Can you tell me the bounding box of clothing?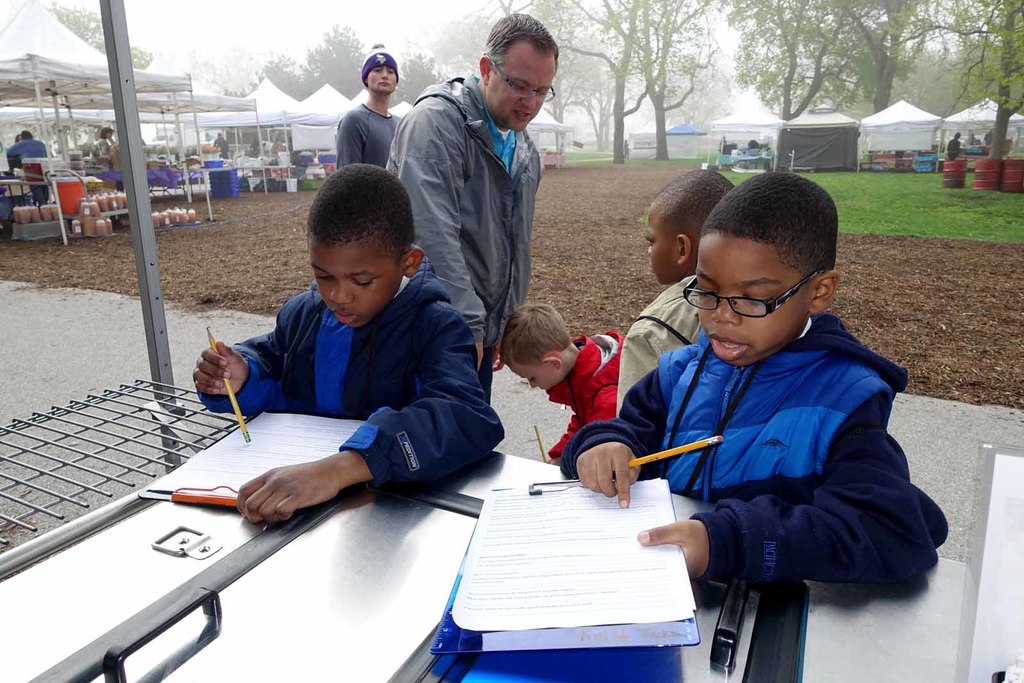
(x1=214, y1=135, x2=230, y2=156).
